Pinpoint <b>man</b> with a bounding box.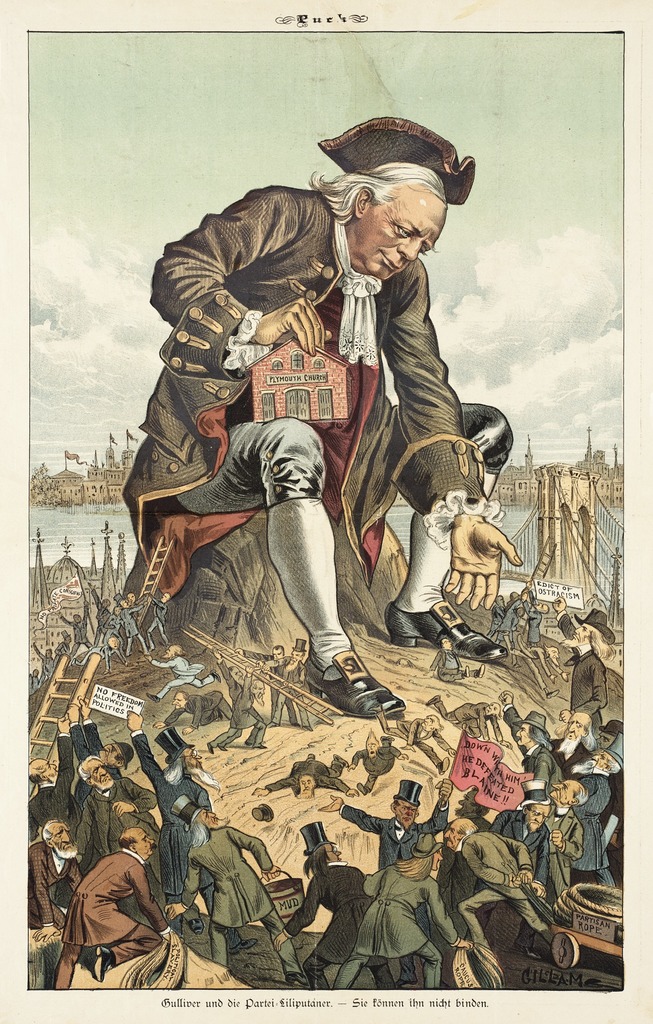
(x1=427, y1=696, x2=504, y2=738).
